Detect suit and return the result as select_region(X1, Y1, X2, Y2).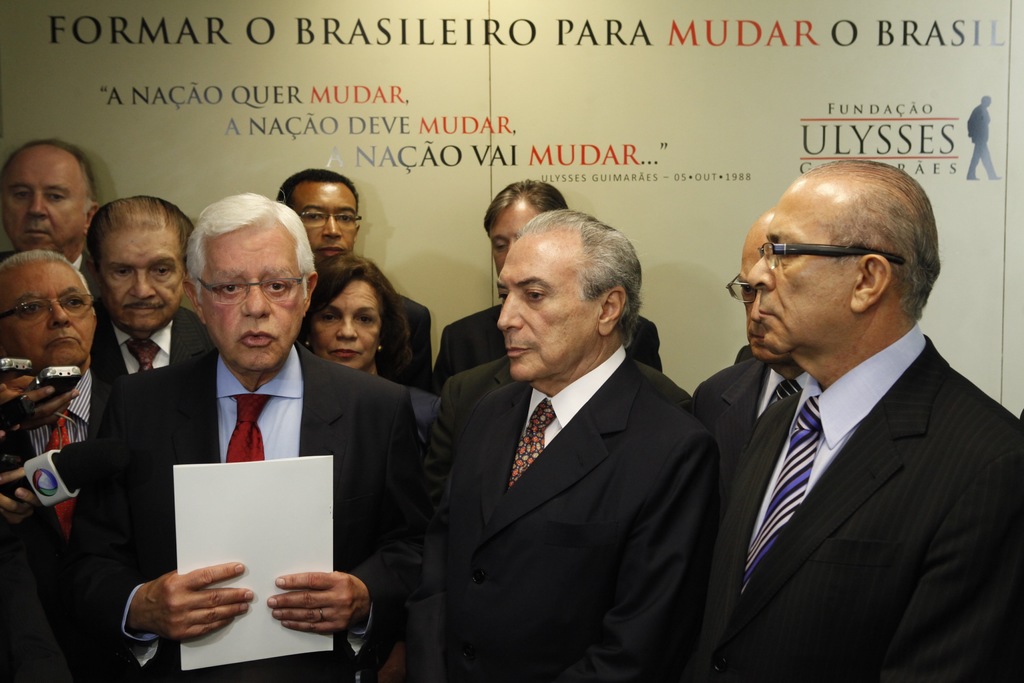
select_region(425, 300, 661, 400).
